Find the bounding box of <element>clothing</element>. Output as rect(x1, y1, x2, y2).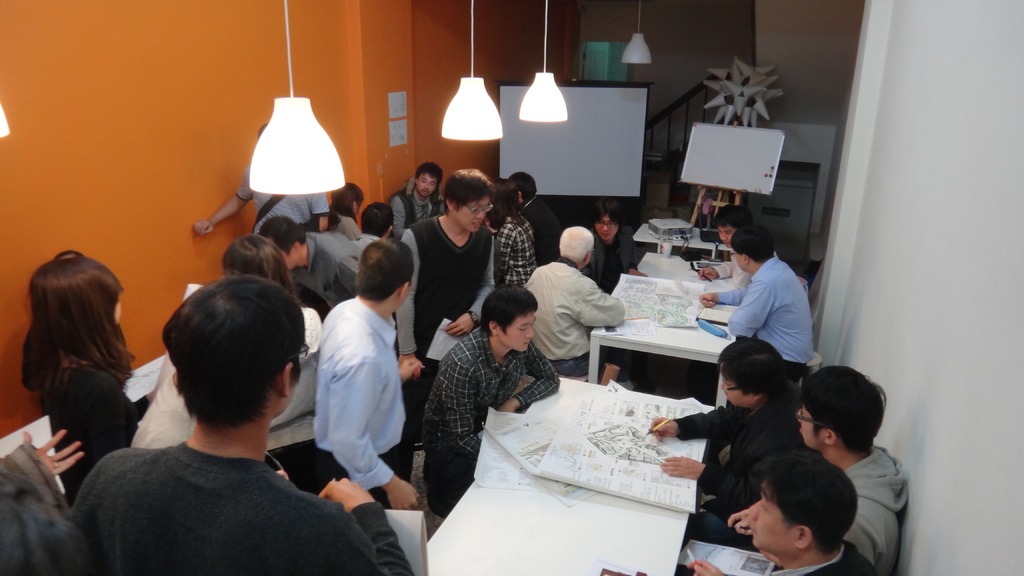
rect(526, 257, 629, 379).
